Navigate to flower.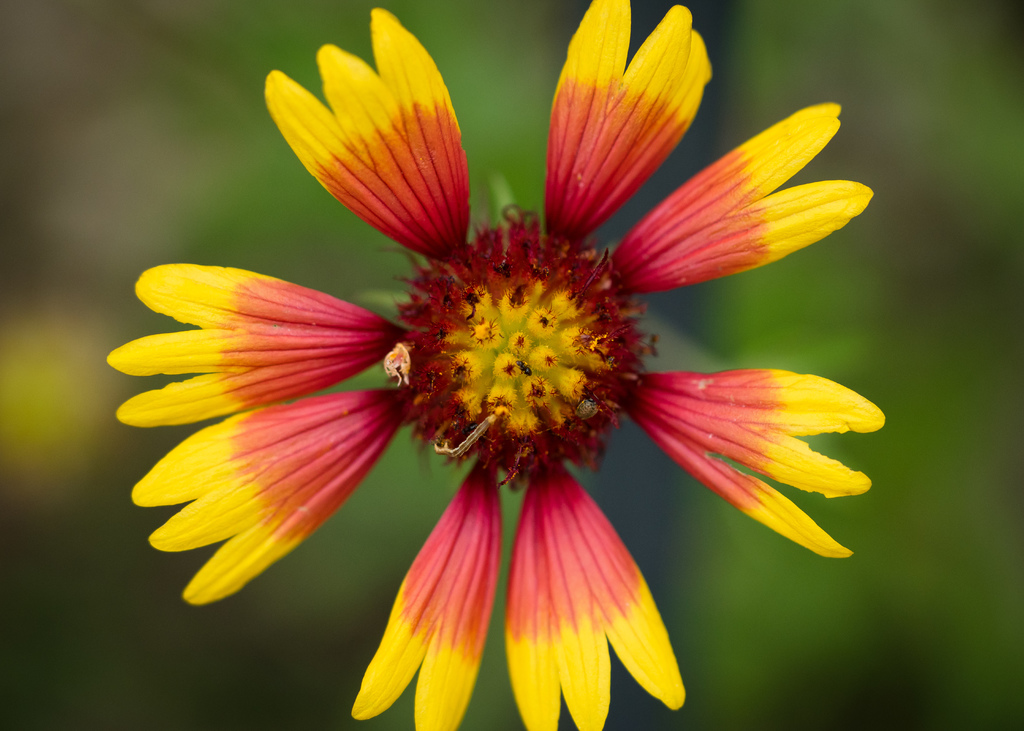
Navigation target: Rect(181, 17, 863, 730).
